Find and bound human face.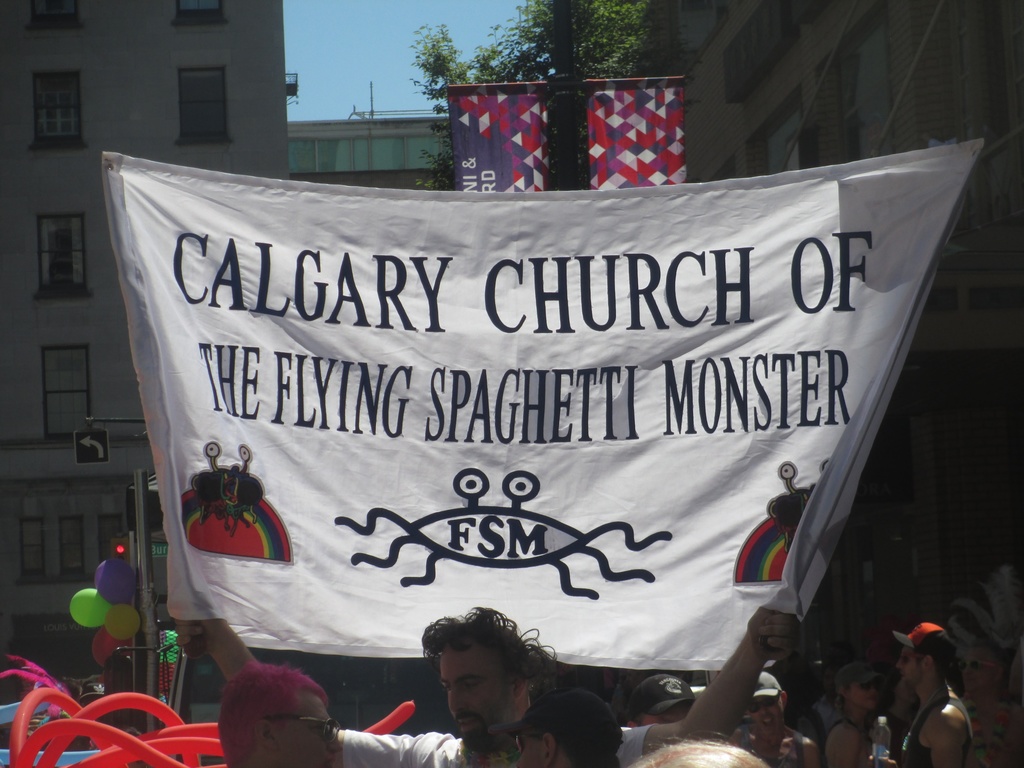
Bound: 897 641 921 689.
